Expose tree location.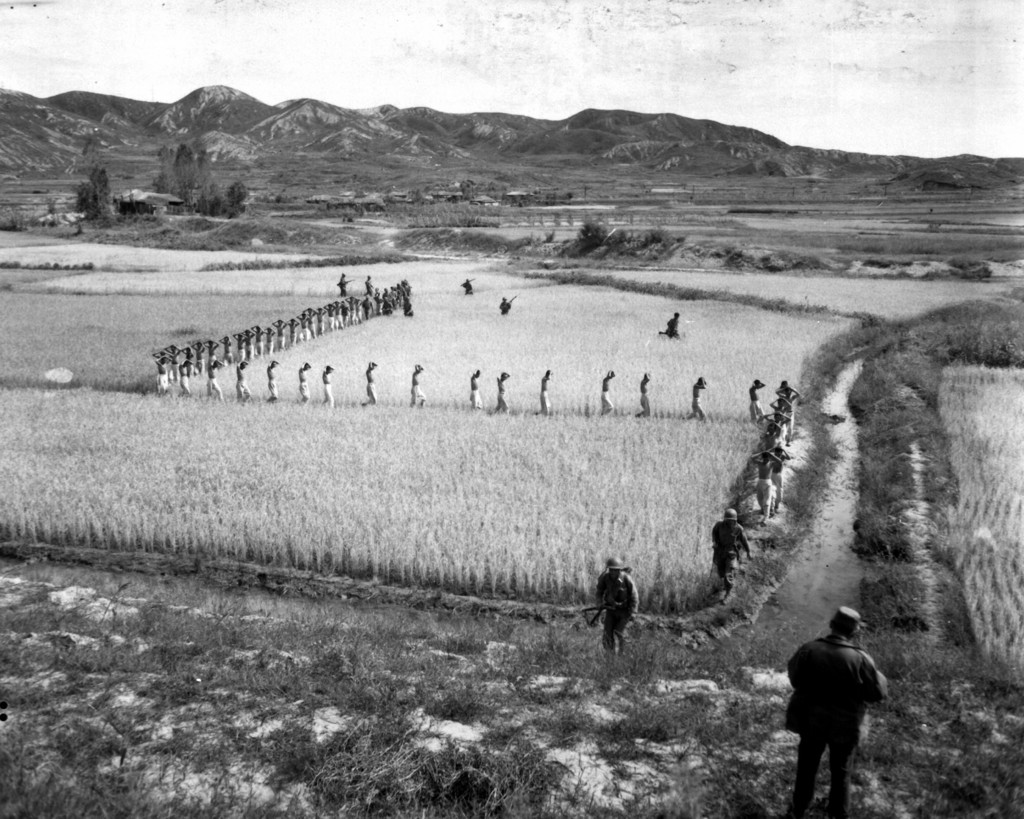
Exposed at [x1=196, y1=145, x2=212, y2=196].
